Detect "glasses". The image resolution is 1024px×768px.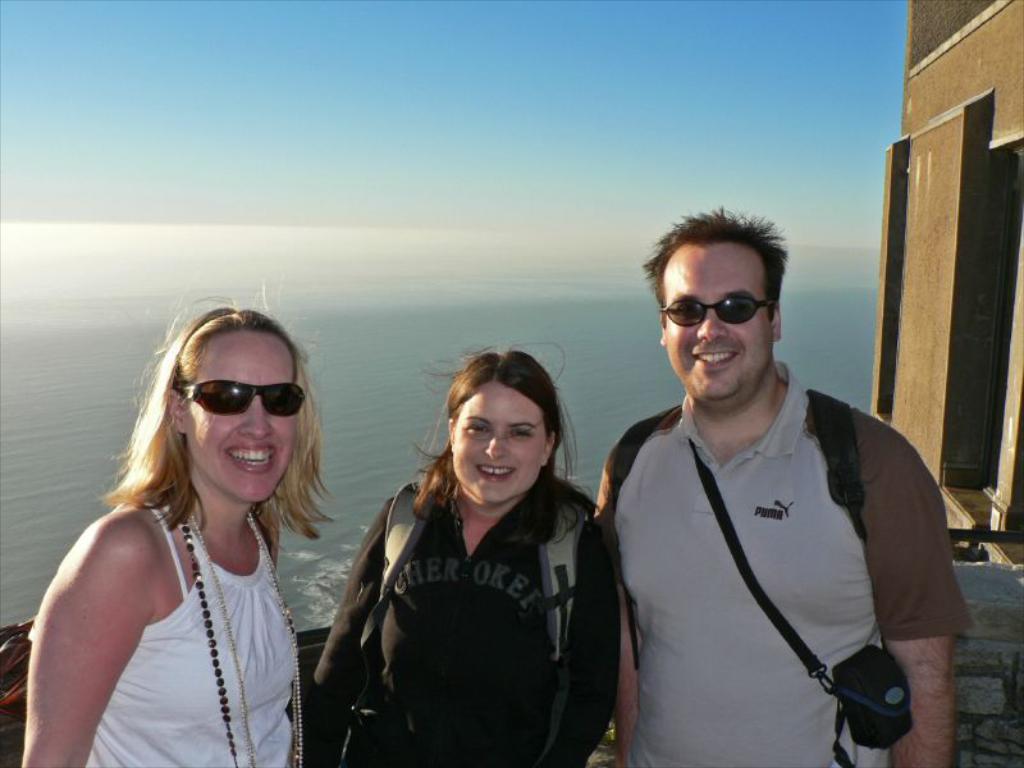
[663,289,790,338].
